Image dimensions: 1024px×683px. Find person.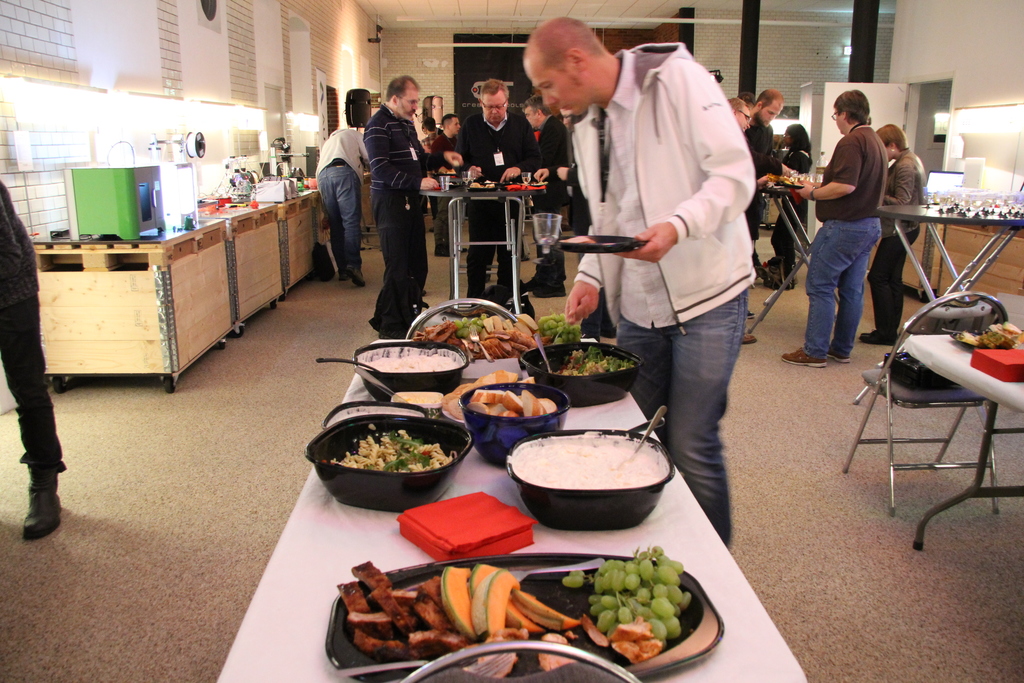
rect(853, 122, 931, 349).
